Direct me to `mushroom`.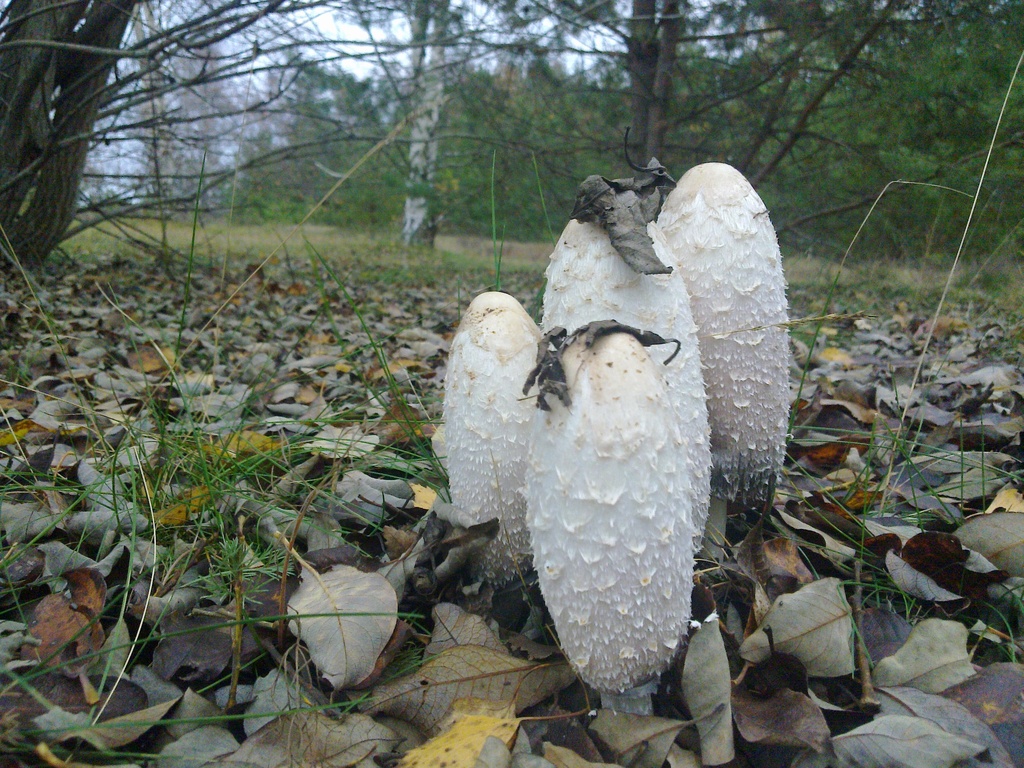
Direction: <region>542, 213, 715, 558</region>.
